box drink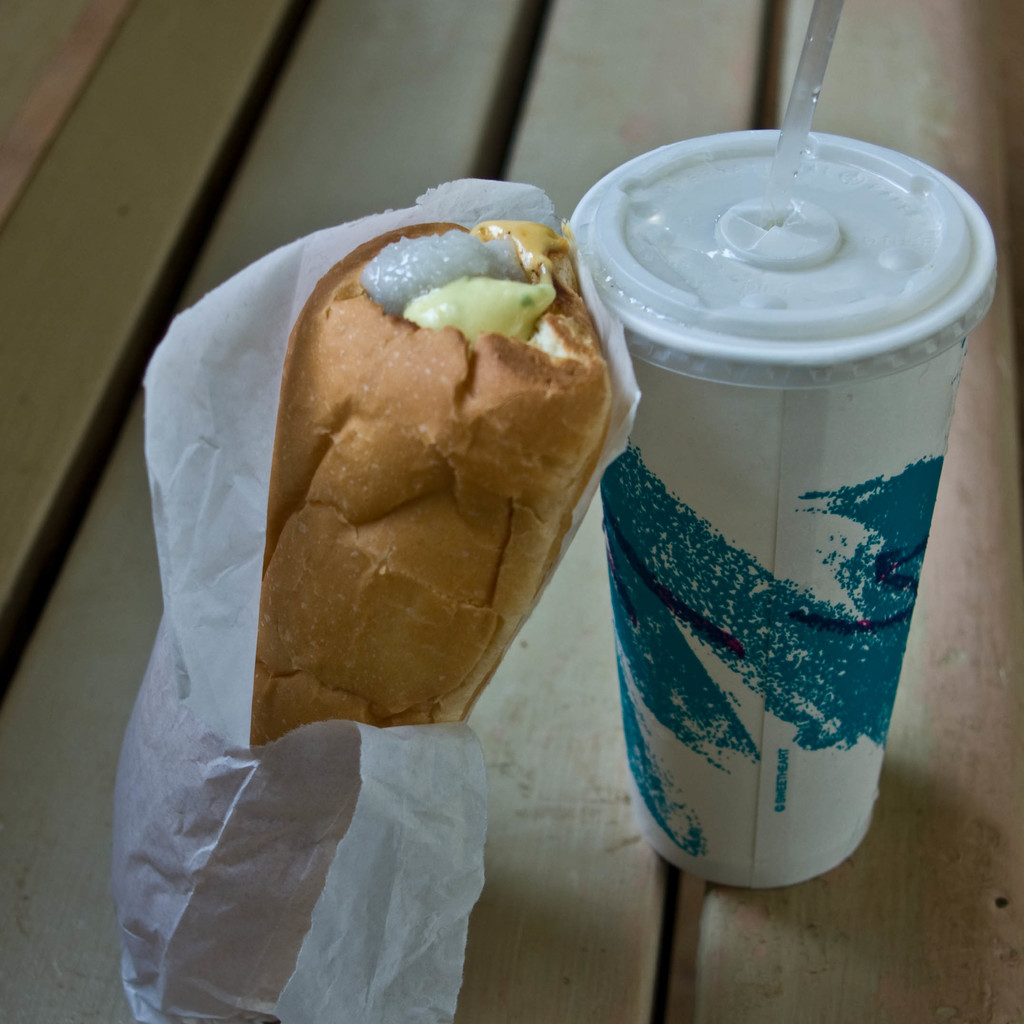
(left=595, top=128, right=1014, bottom=901)
